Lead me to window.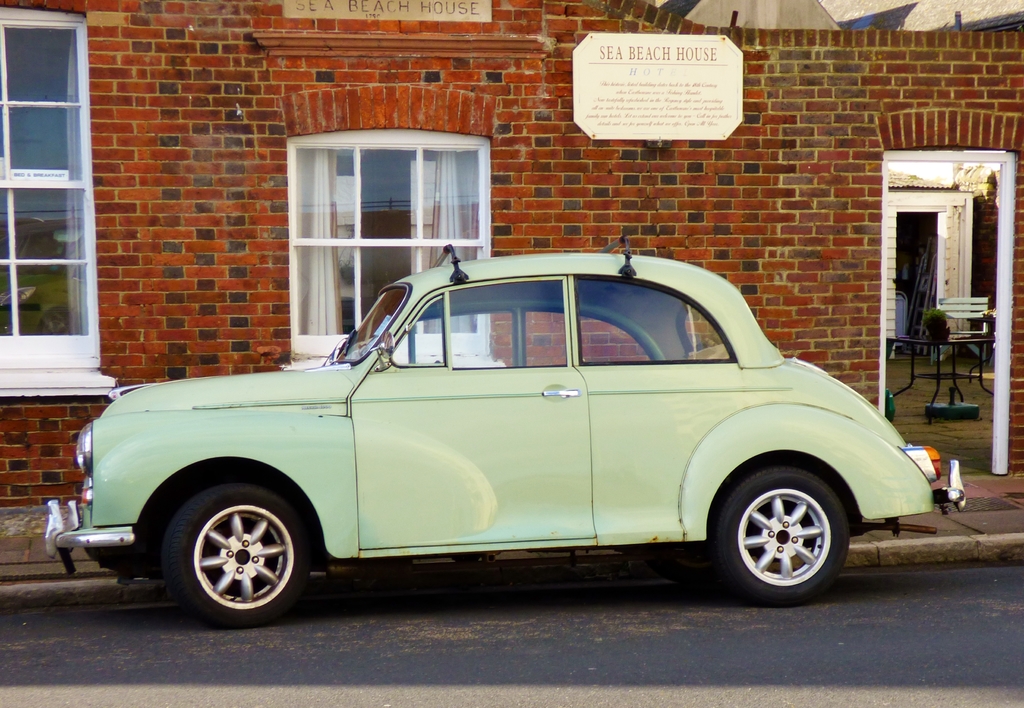
Lead to crop(0, 9, 104, 388).
